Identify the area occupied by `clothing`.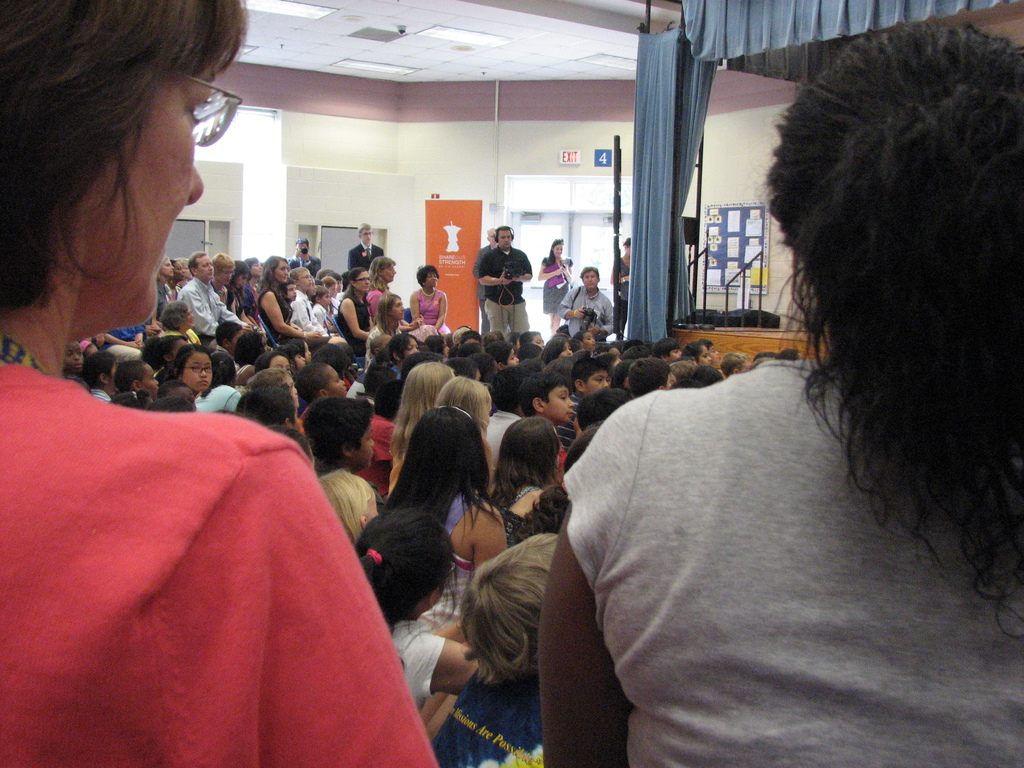
Area: {"x1": 538, "y1": 254, "x2": 570, "y2": 312}.
